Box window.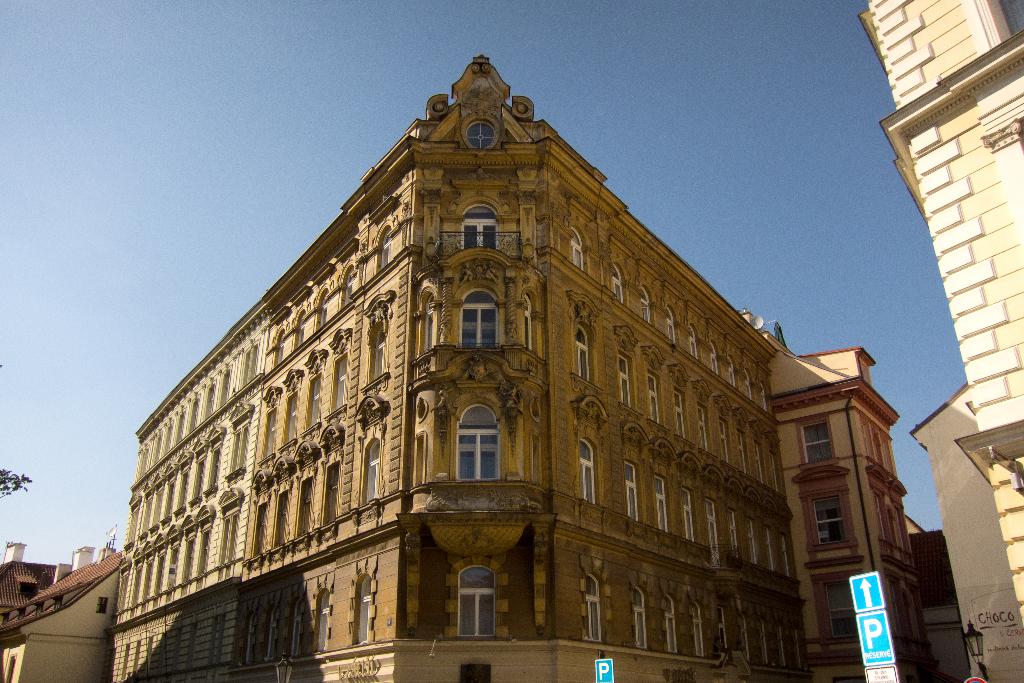
{"left": 461, "top": 211, "right": 499, "bottom": 250}.
